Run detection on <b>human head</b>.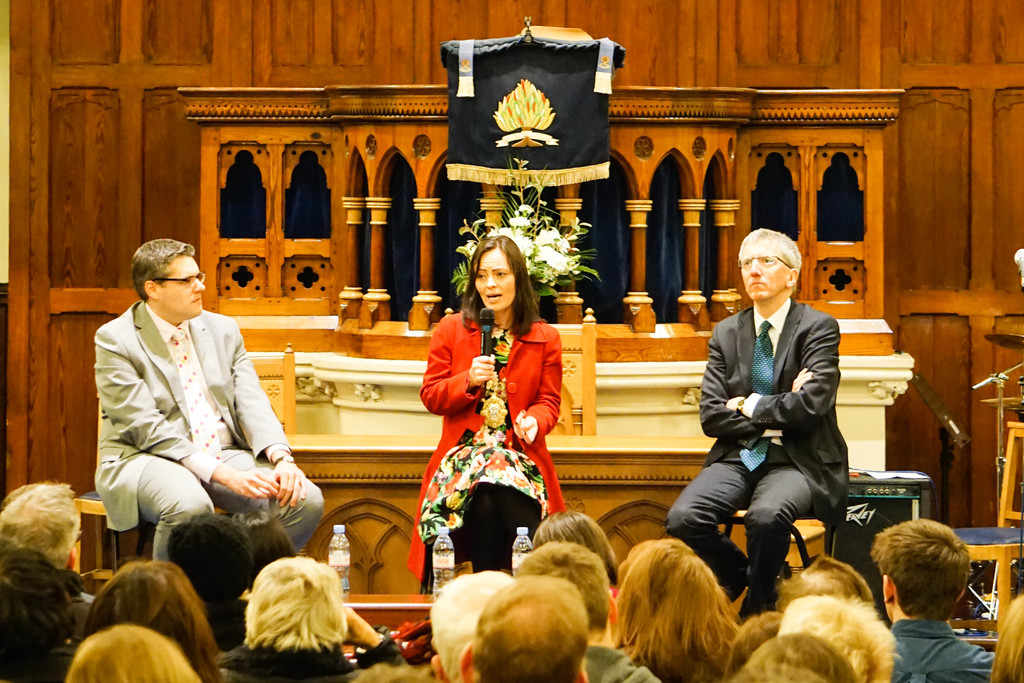
Result: box=[513, 540, 620, 644].
